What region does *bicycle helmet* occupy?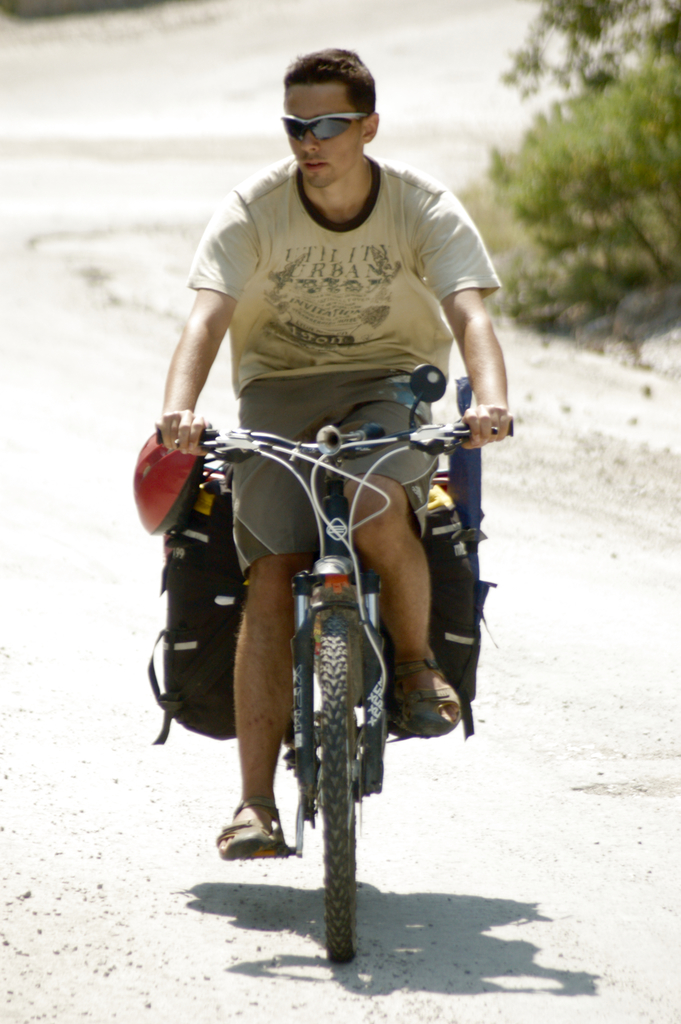
detection(127, 421, 197, 545).
